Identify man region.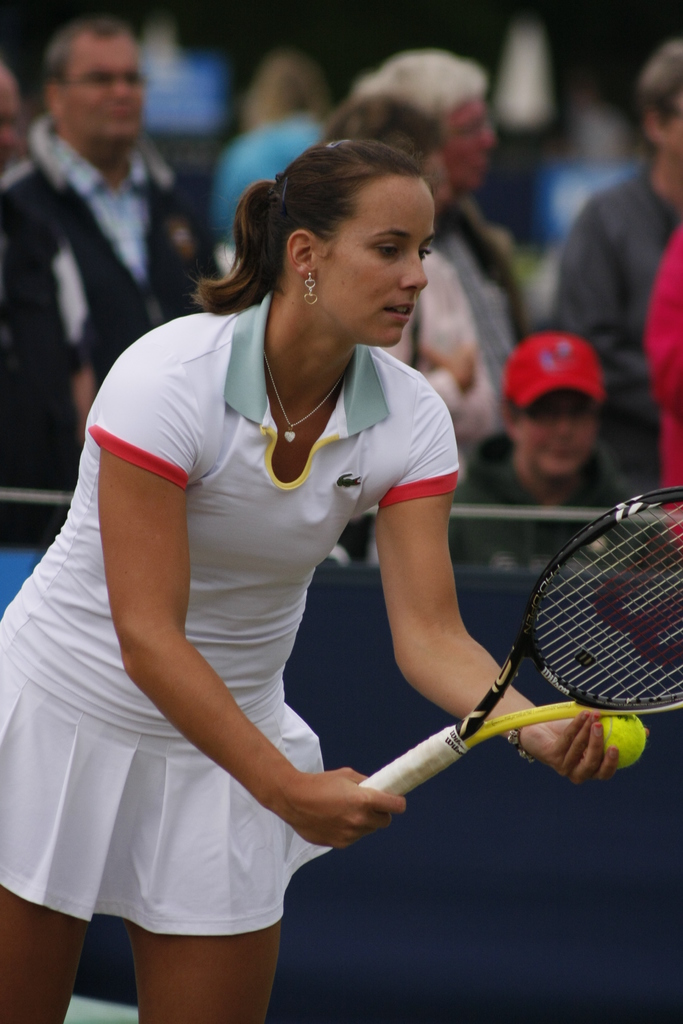
Region: <bbox>547, 38, 682, 575</bbox>.
